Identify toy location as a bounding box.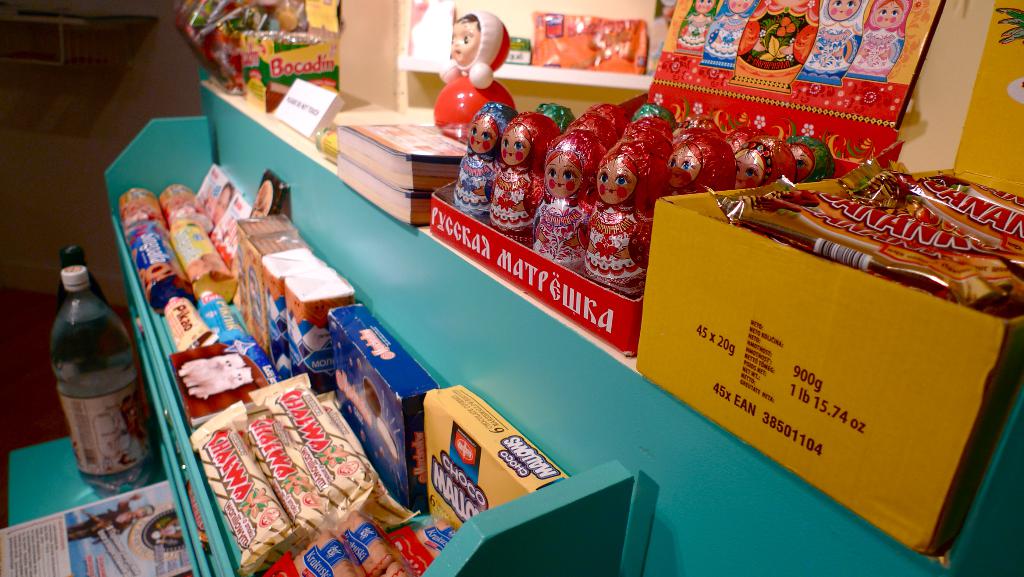
crop(529, 102, 572, 131).
